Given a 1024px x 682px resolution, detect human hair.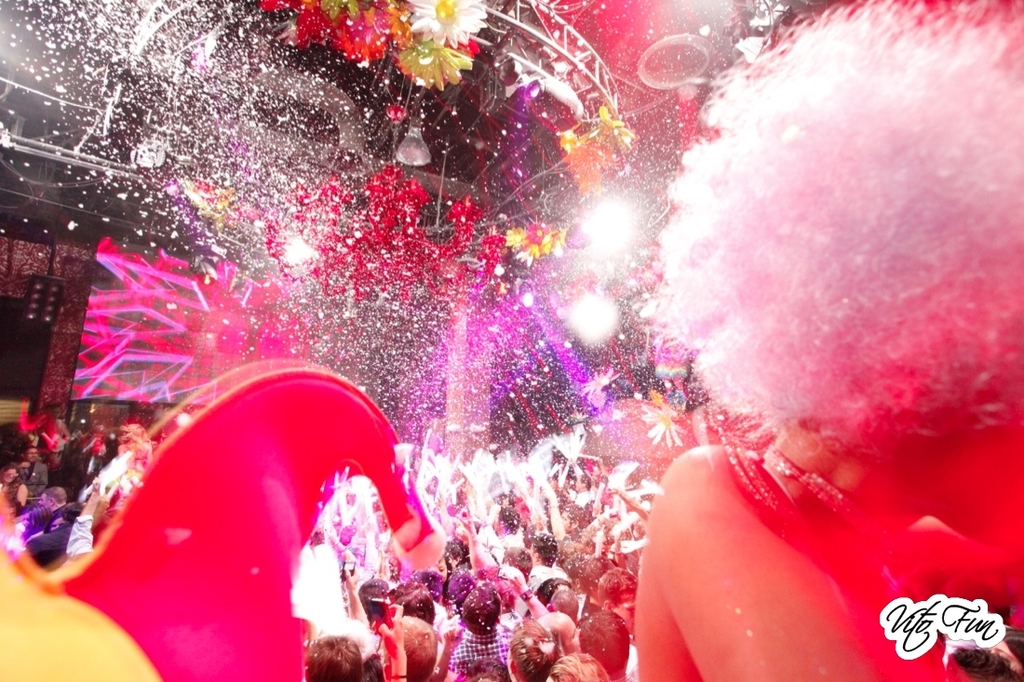
detection(636, 8, 1023, 469).
